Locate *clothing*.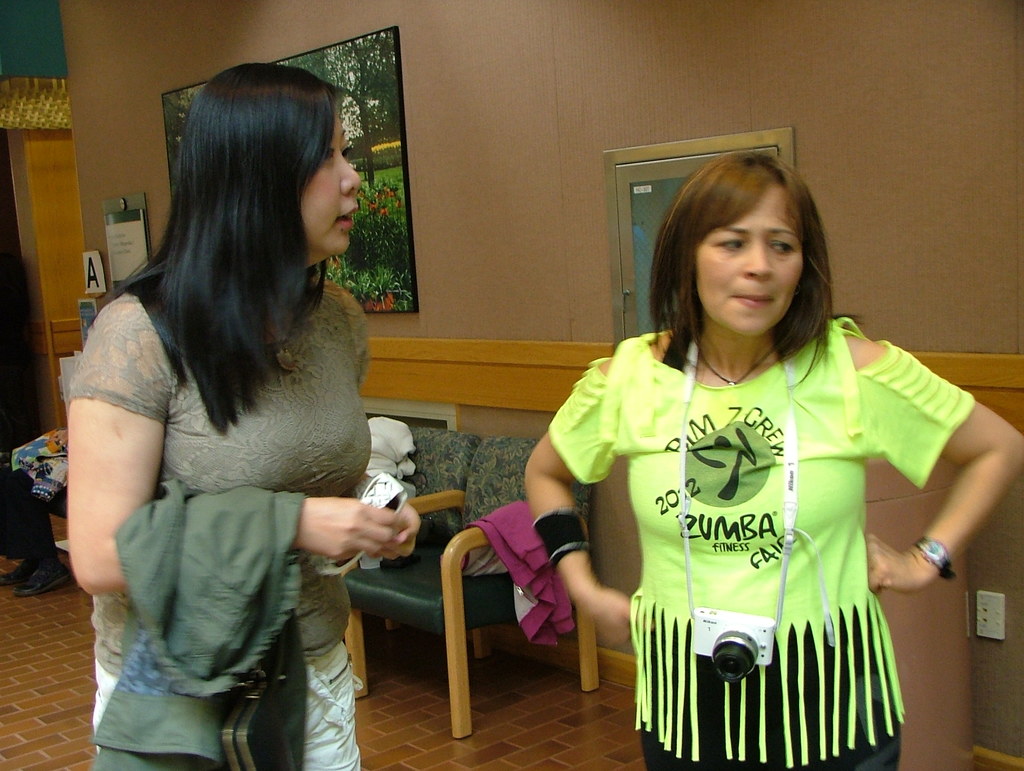
Bounding box: {"left": 3, "top": 464, "right": 49, "bottom": 567}.
